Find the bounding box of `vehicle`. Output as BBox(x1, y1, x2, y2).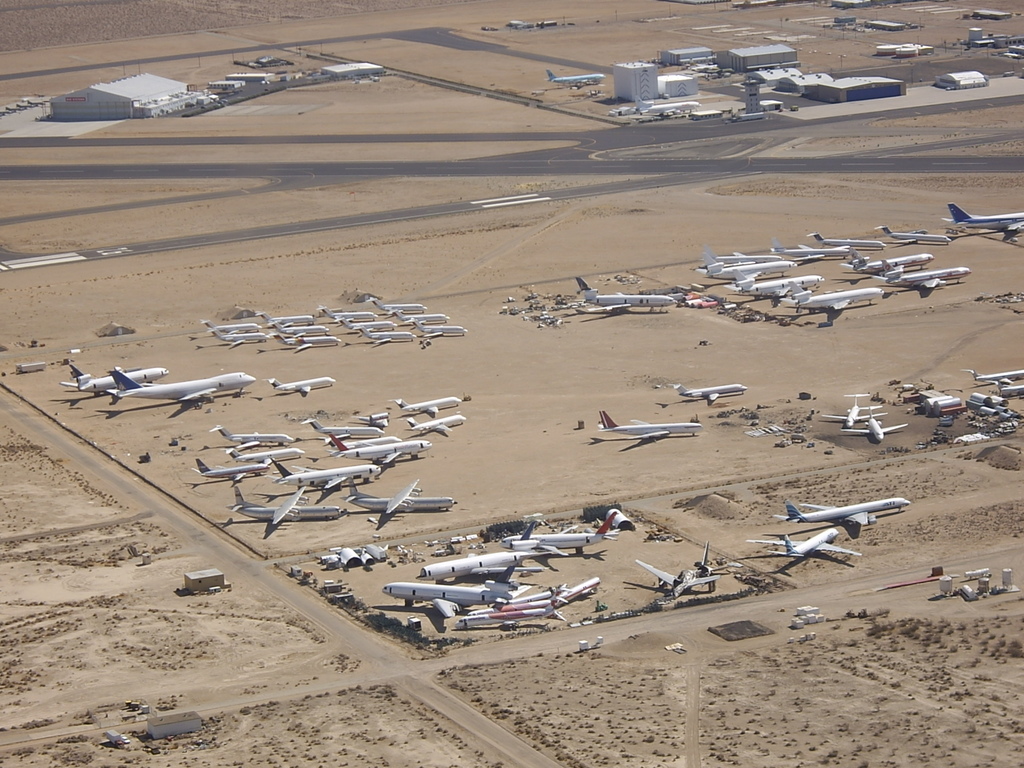
BBox(254, 308, 320, 329).
